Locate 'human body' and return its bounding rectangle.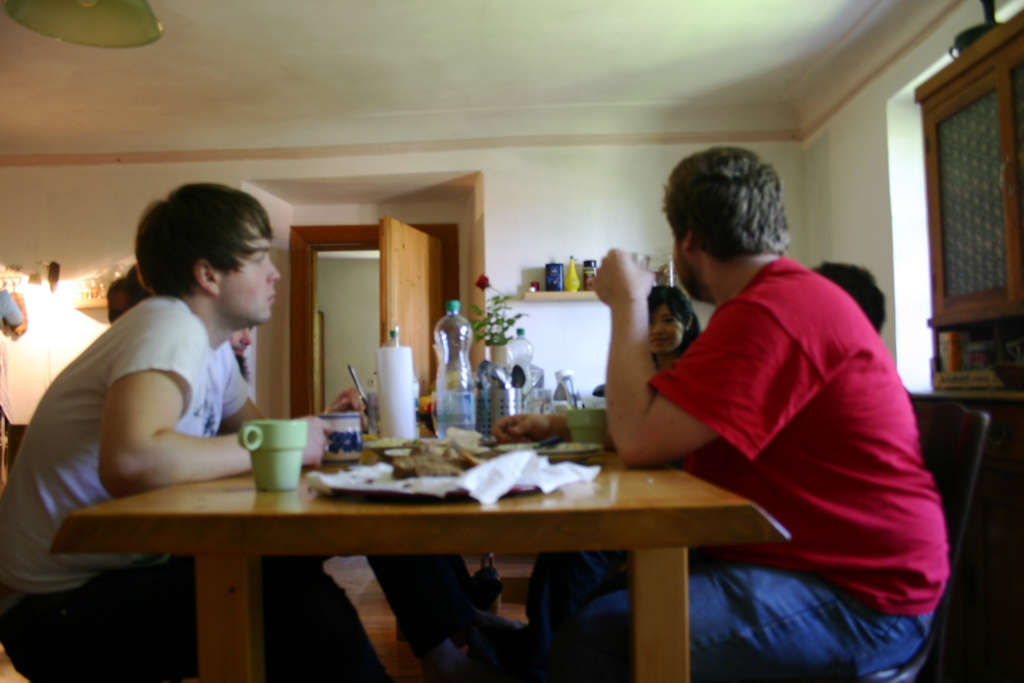
(630, 149, 940, 674).
